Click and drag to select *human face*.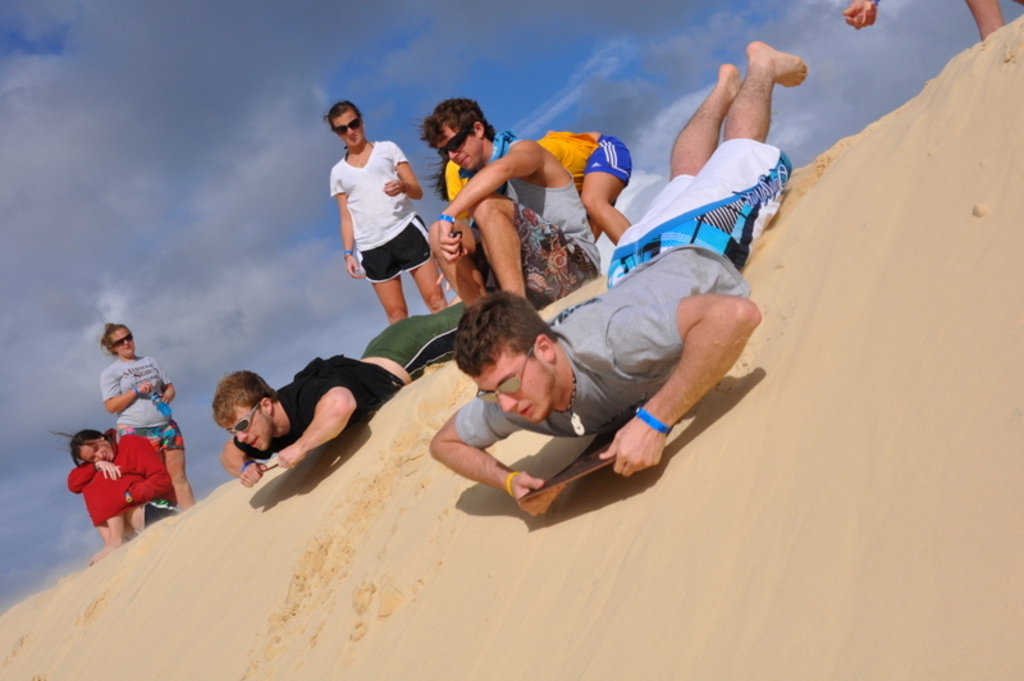
Selection: region(435, 124, 484, 177).
